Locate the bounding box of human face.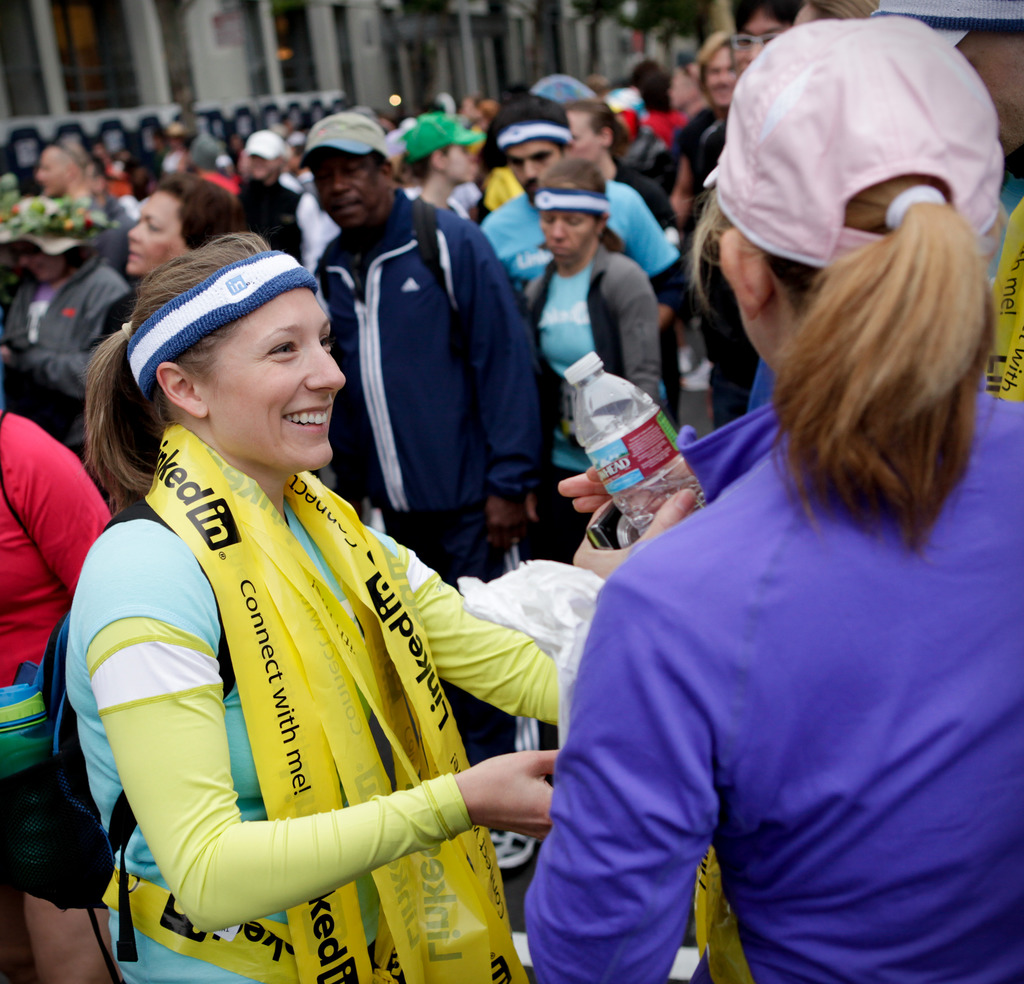
Bounding box: {"left": 696, "top": 42, "right": 742, "bottom": 109}.
